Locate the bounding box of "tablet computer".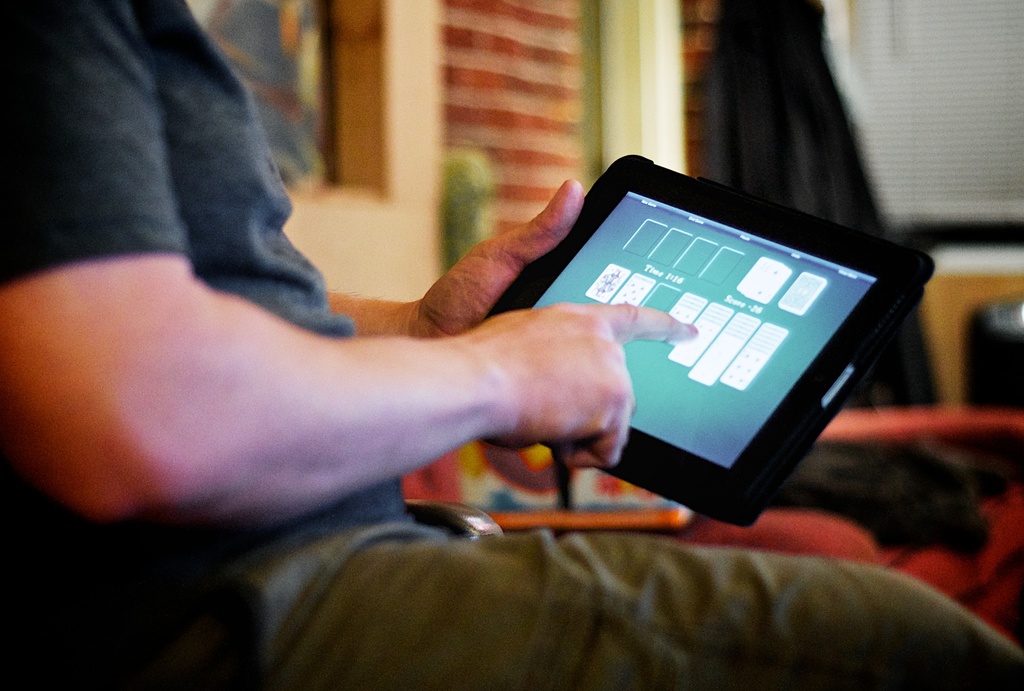
Bounding box: bbox=(476, 151, 939, 529).
